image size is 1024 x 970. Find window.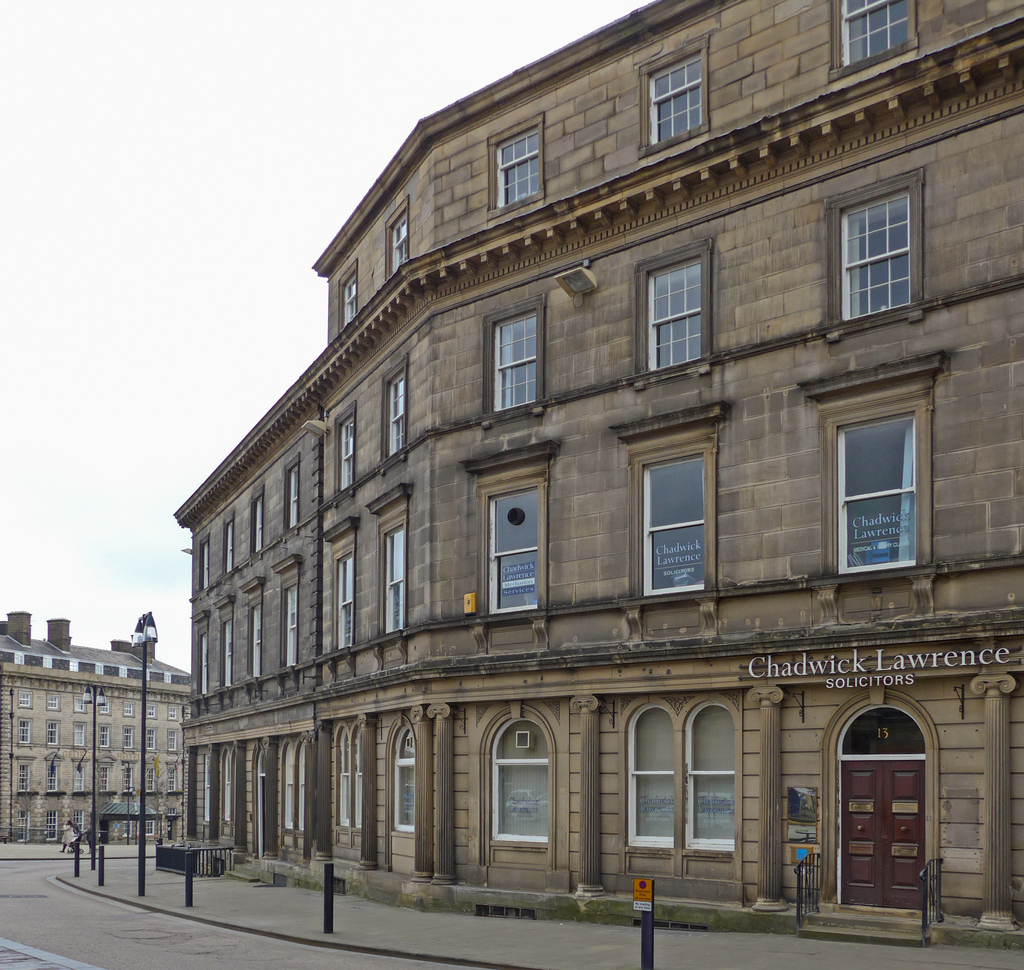
BBox(186, 616, 204, 692).
